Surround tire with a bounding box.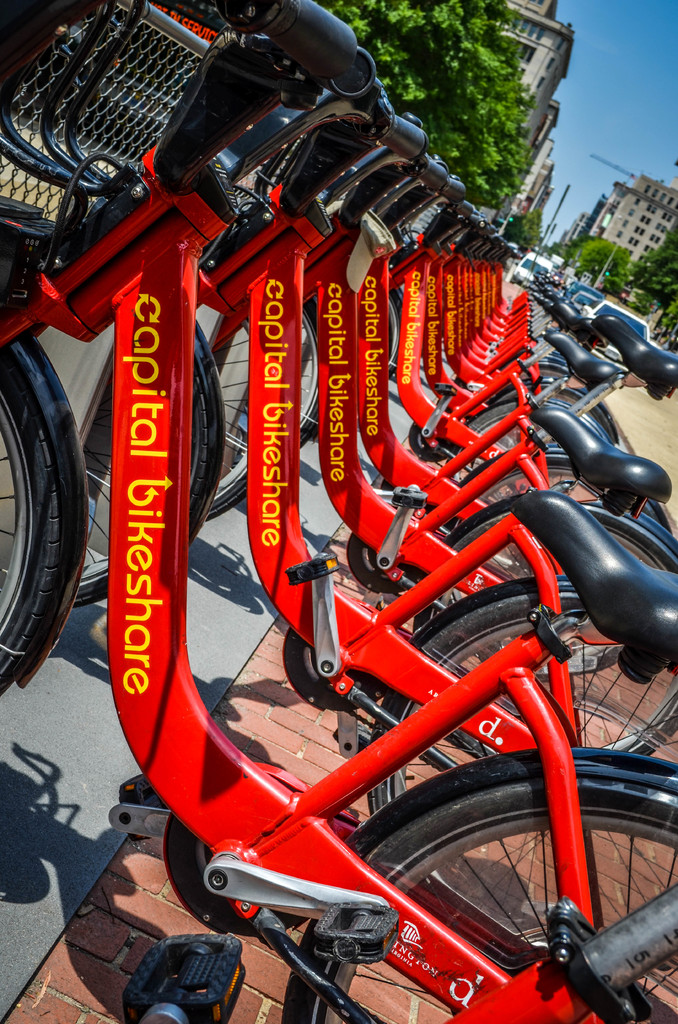
bbox(367, 595, 677, 818).
